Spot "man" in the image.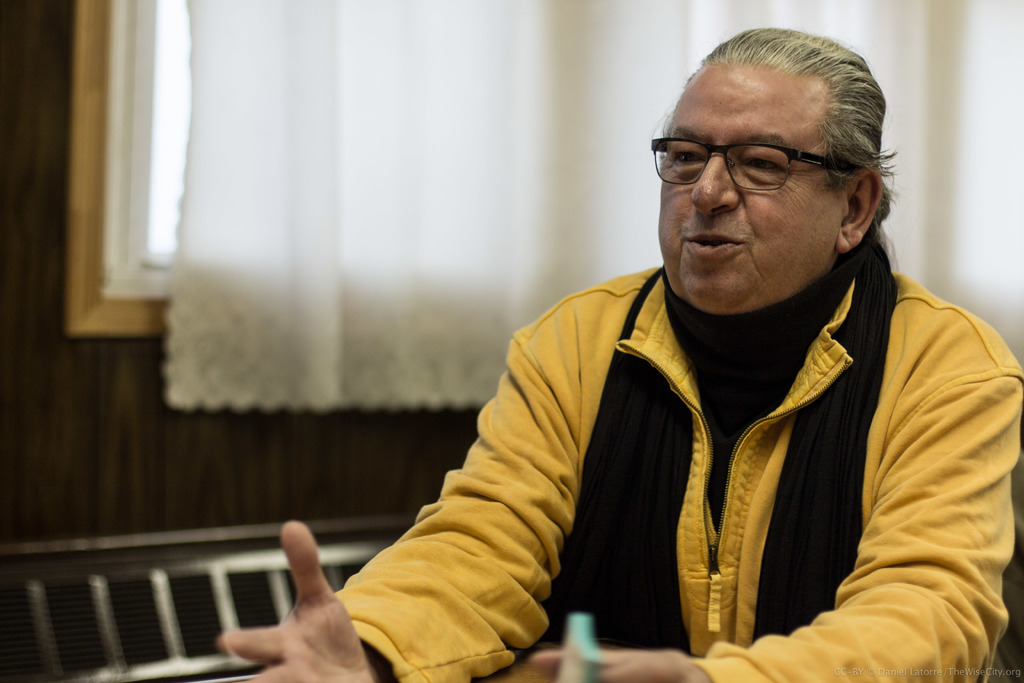
"man" found at bbox=[304, 33, 1011, 677].
